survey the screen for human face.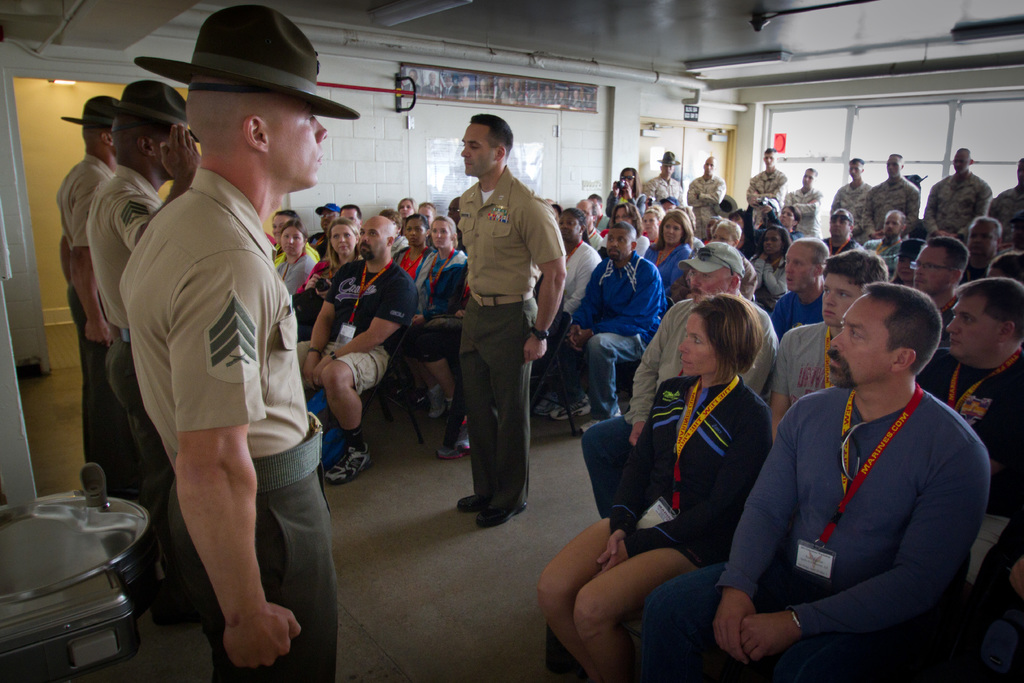
Survey found: 851:163:860:178.
